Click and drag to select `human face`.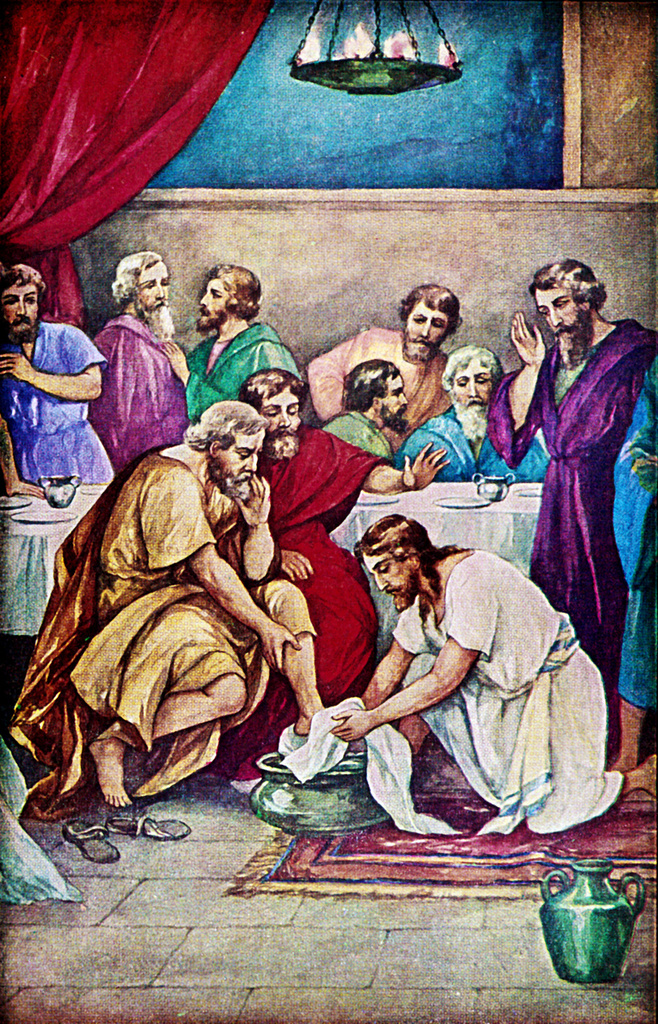
Selection: bbox(214, 428, 265, 498).
